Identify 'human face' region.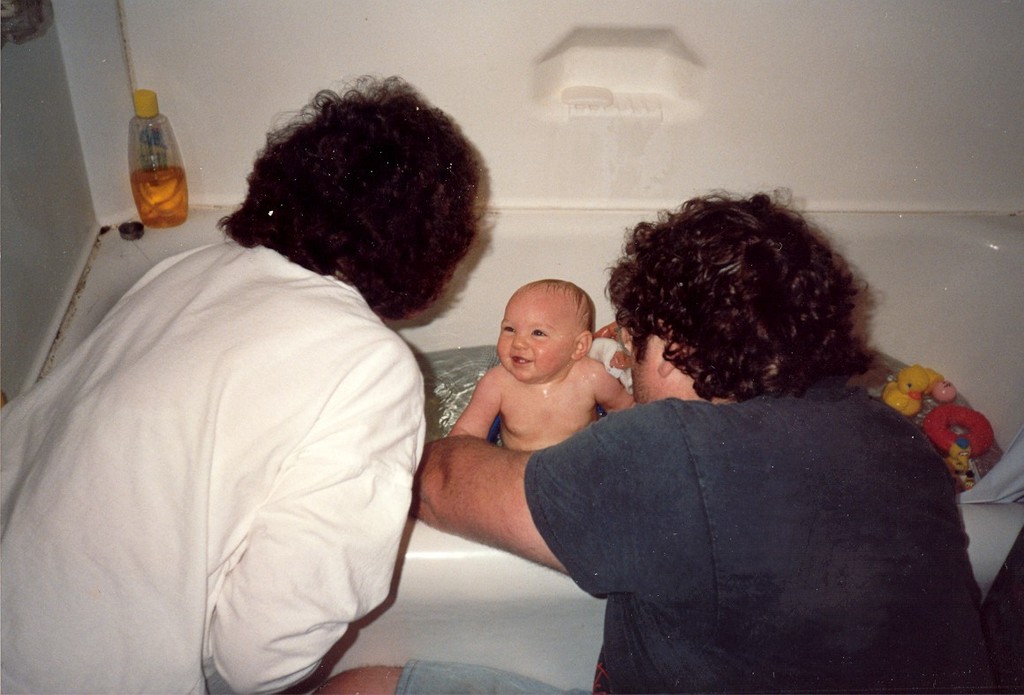
Region: [498, 302, 573, 381].
